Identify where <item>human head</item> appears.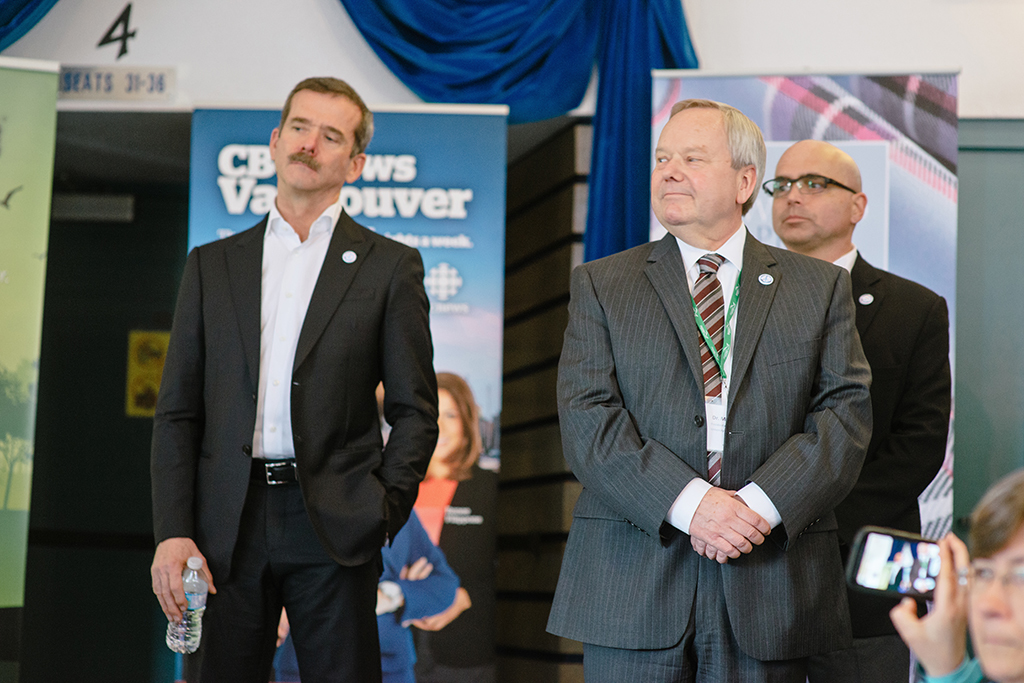
Appears at crop(643, 98, 765, 240).
